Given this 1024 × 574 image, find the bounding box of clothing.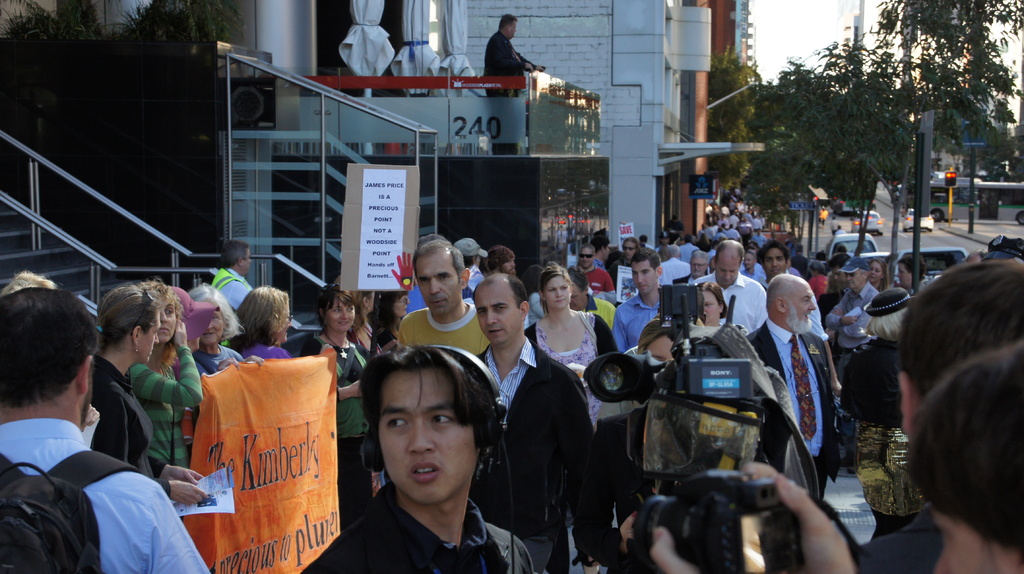
(left=301, top=325, right=389, bottom=507).
